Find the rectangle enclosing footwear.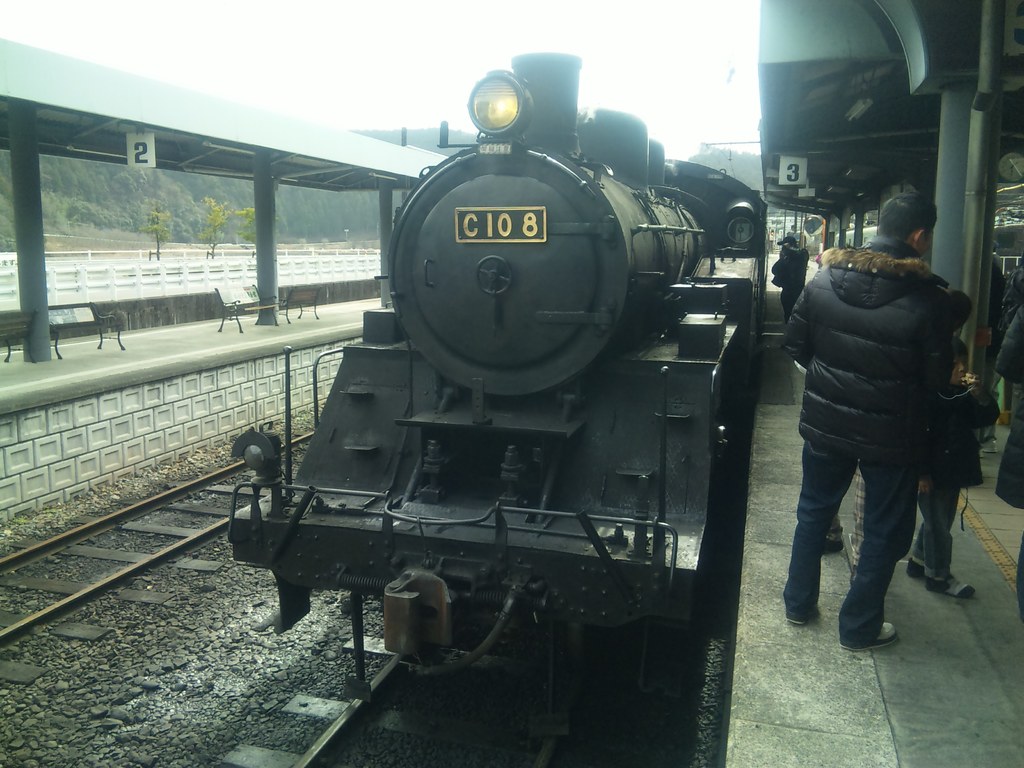
select_region(925, 582, 977, 605).
